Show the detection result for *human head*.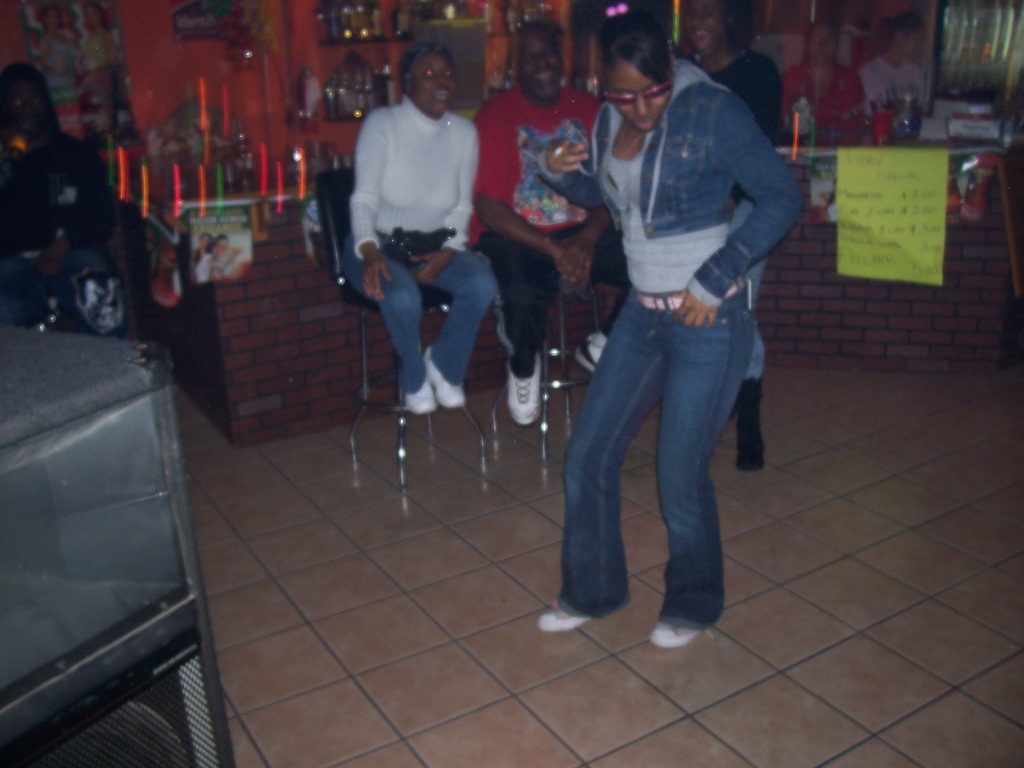
(395, 46, 456, 116).
